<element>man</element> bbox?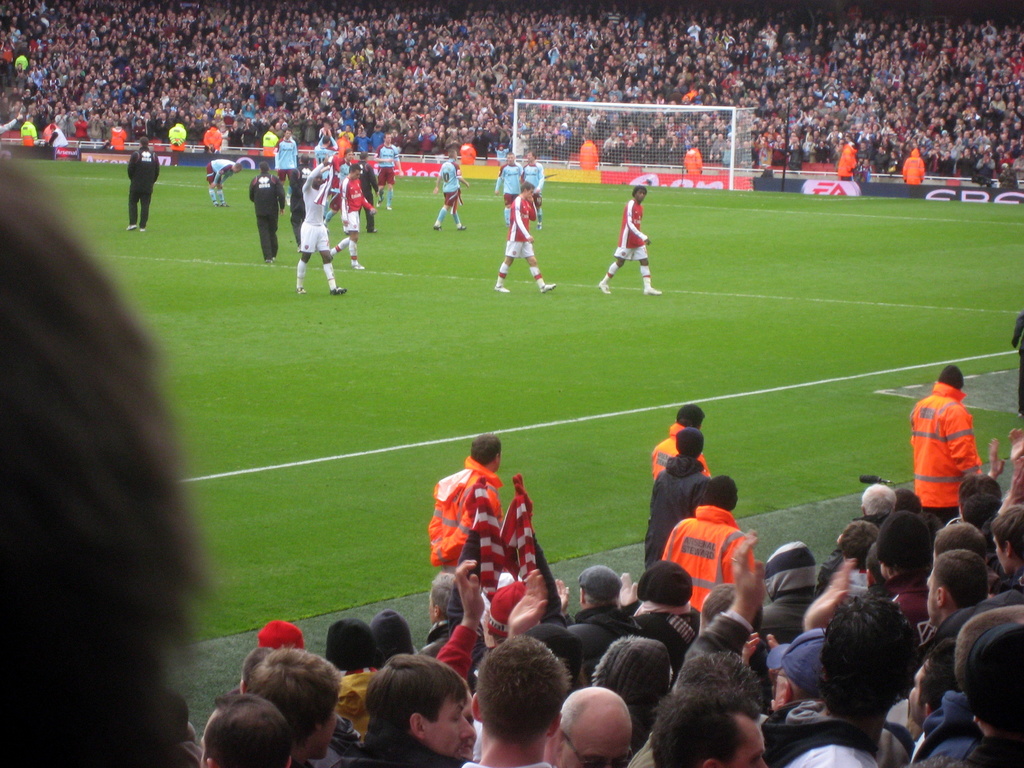
bbox(292, 154, 348, 295)
